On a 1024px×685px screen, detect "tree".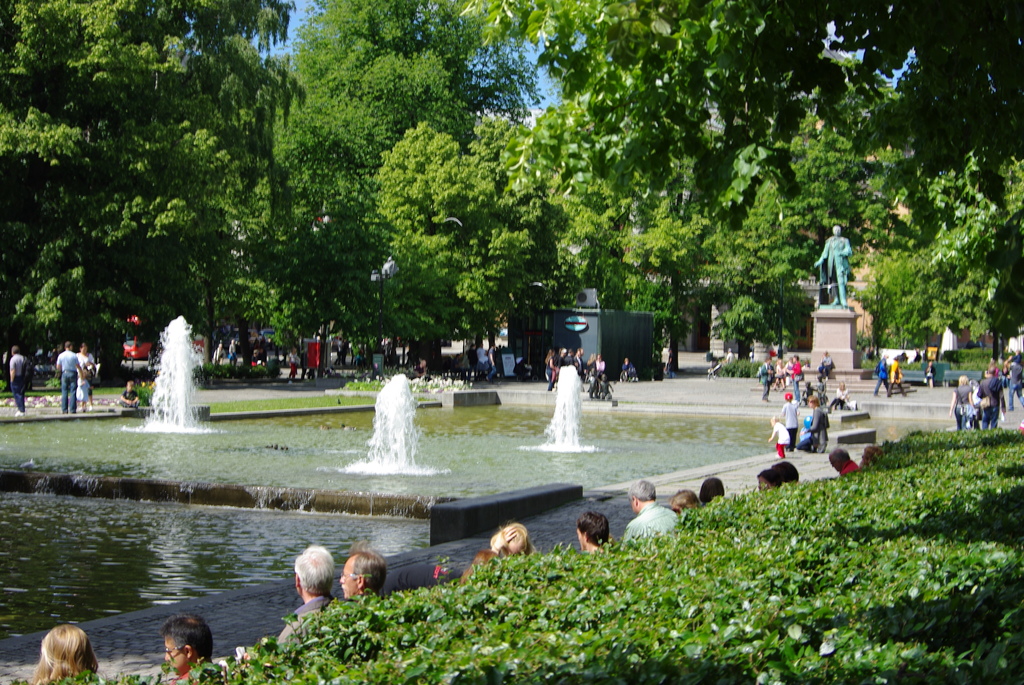
(6,38,319,358).
